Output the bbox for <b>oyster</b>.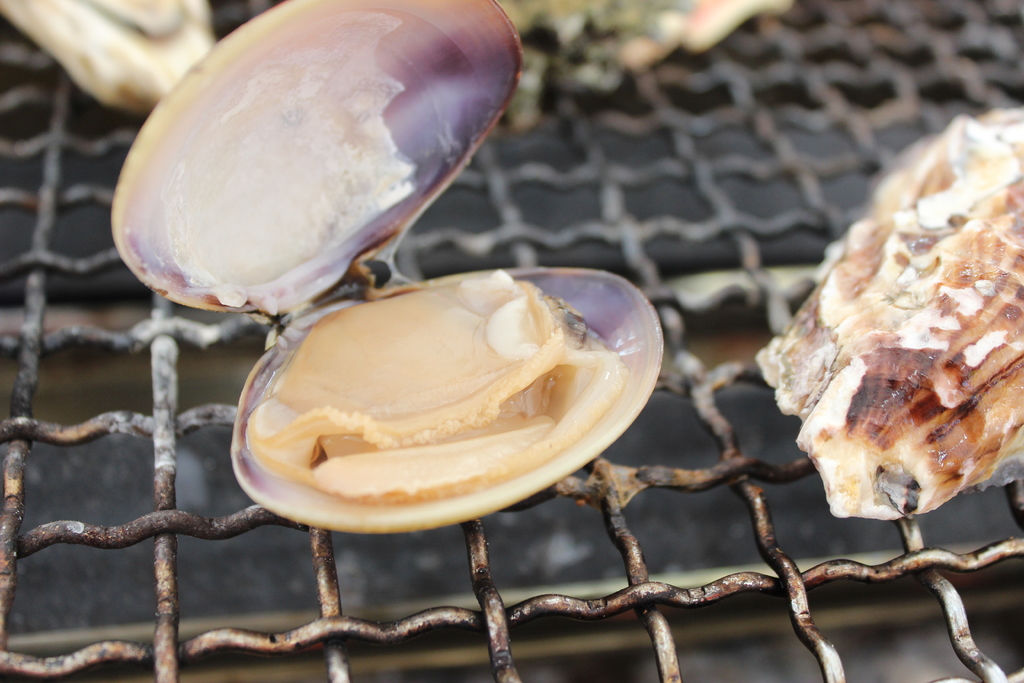
<region>750, 97, 1023, 536</region>.
